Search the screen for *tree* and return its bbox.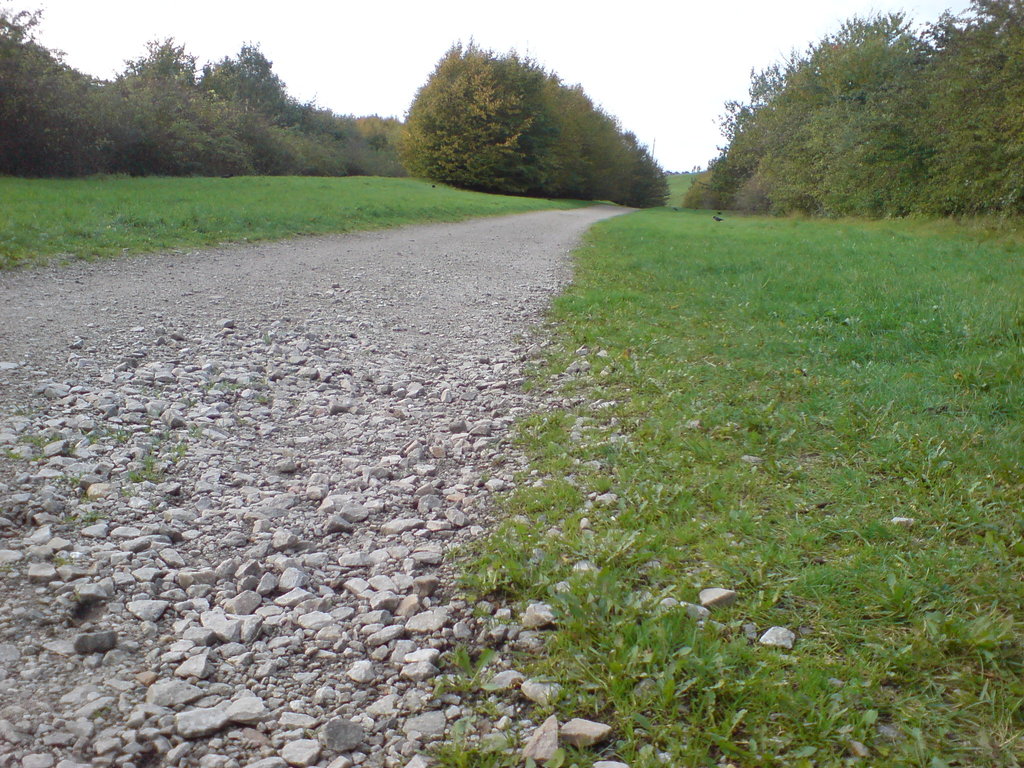
Found: detection(377, 29, 683, 199).
